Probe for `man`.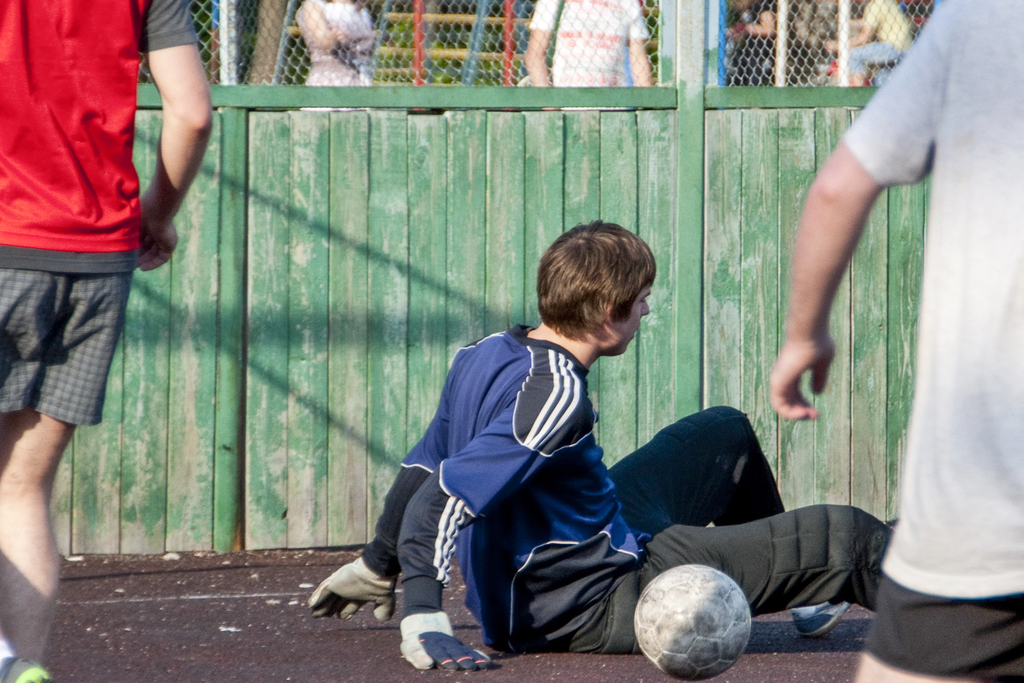
Probe result: crop(0, 0, 211, 682).
